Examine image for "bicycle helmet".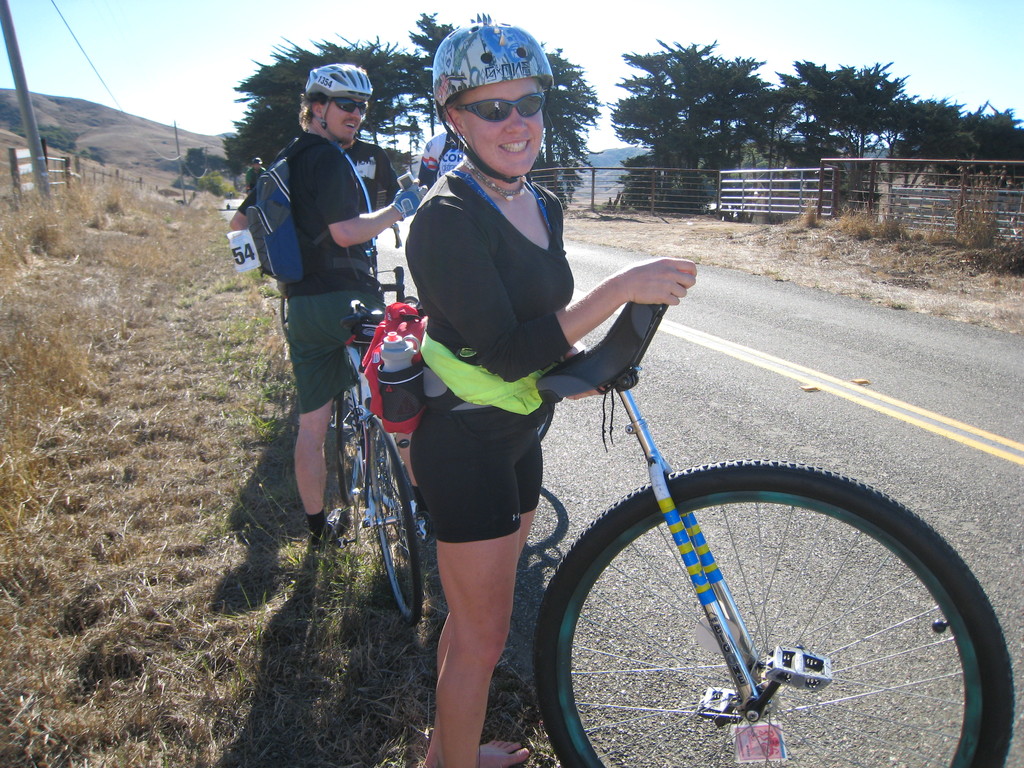
Examination result: 300:60:376:150.
